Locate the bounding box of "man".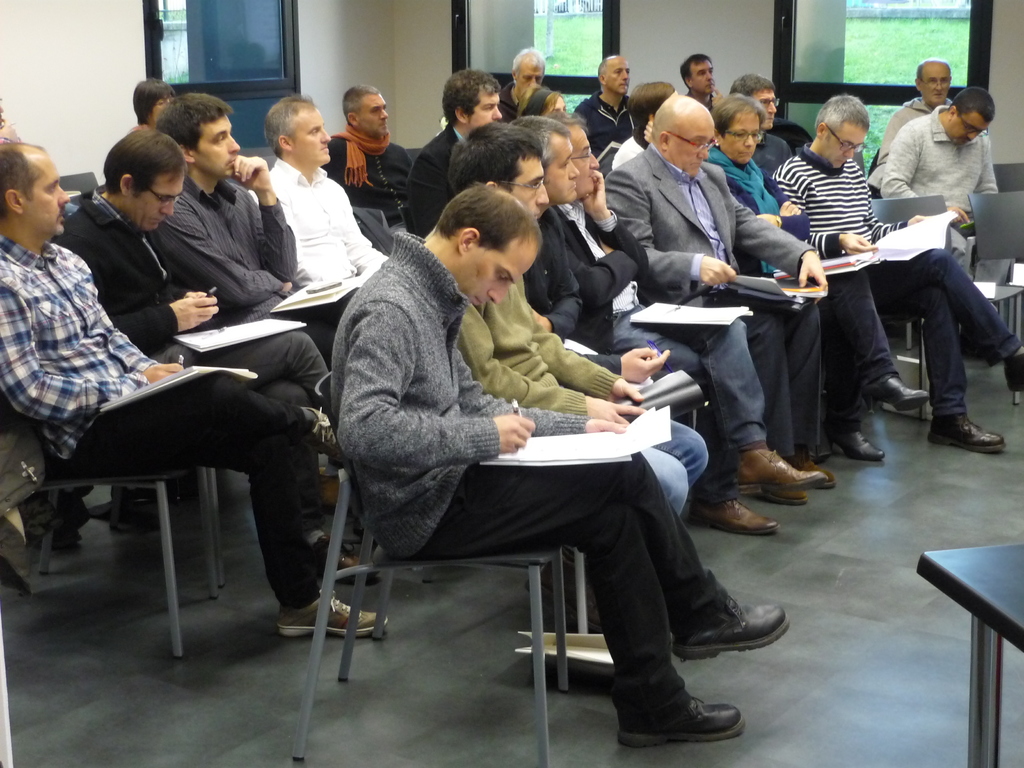
Bounding box: 447,125,673,400.
